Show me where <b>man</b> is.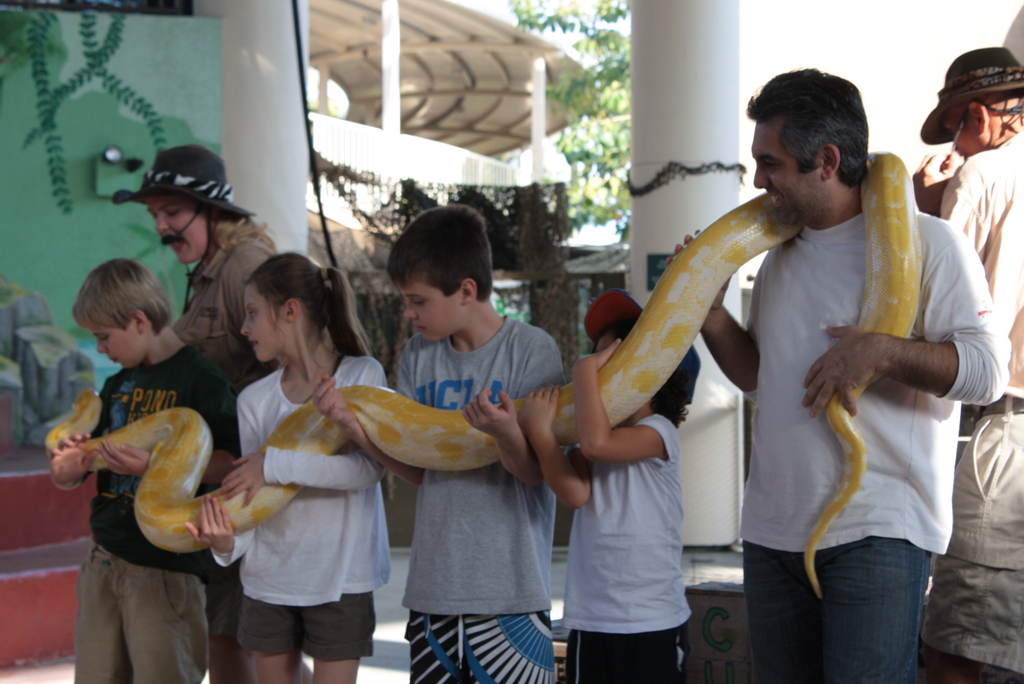
<b>man</b> is at pyautogui.locateOnScreen(621, 58, 994, 671).
